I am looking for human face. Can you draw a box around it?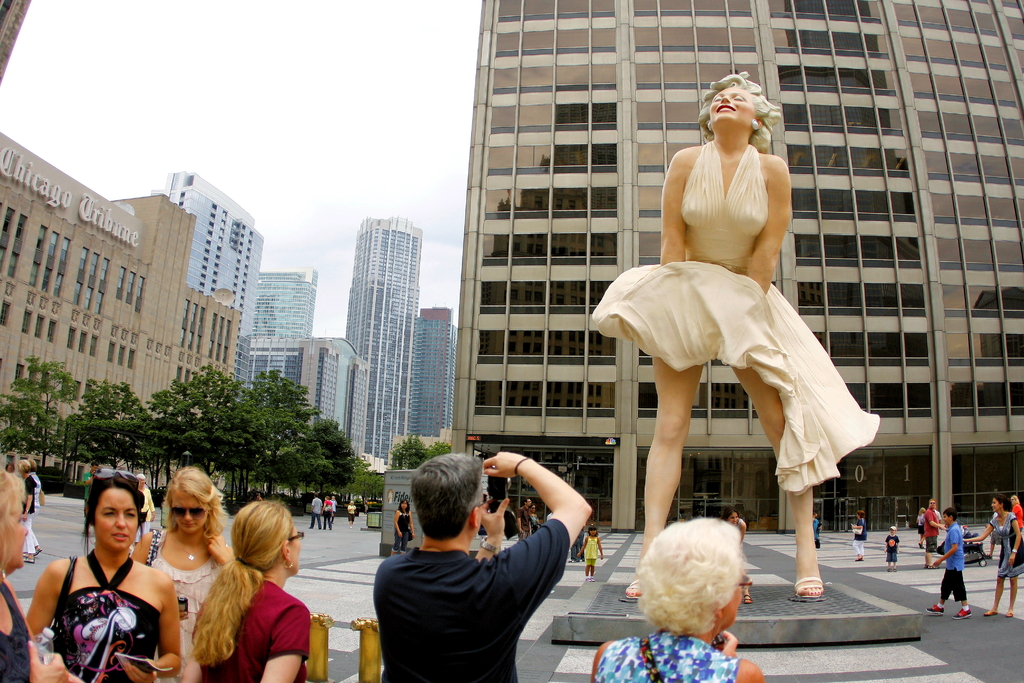
Sure, the bounding box is left=399, top=503, right=410, bottom=513.
